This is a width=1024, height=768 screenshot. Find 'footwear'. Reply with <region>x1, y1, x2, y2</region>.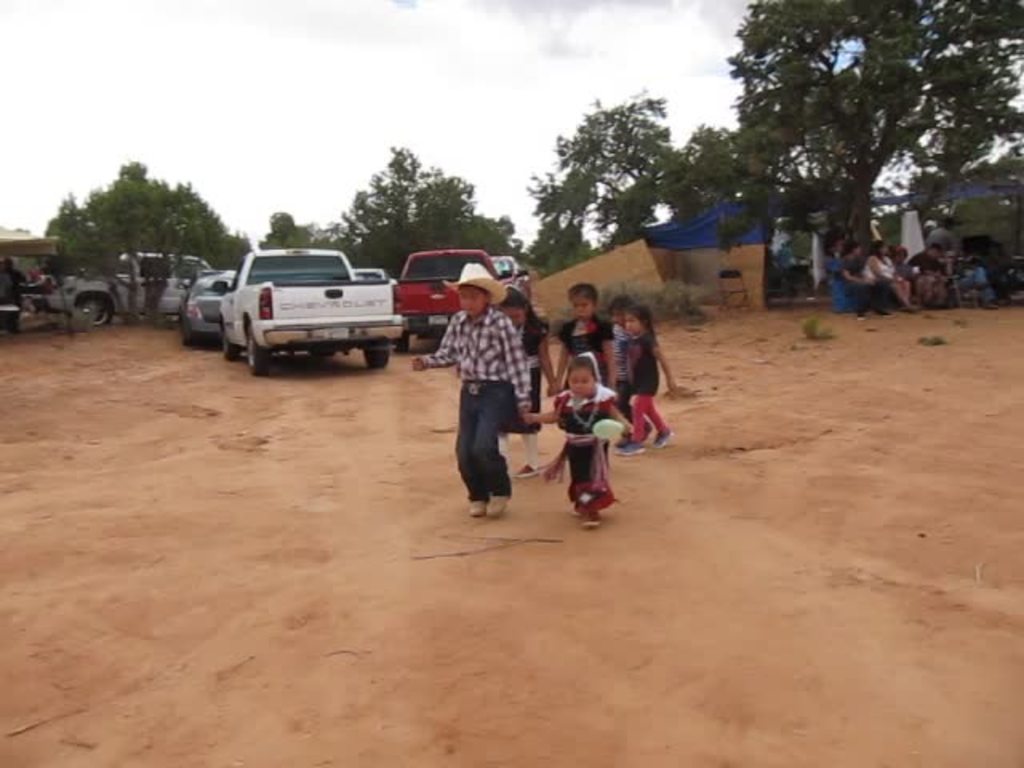
<region>904, 306, 918, 310</region>.
